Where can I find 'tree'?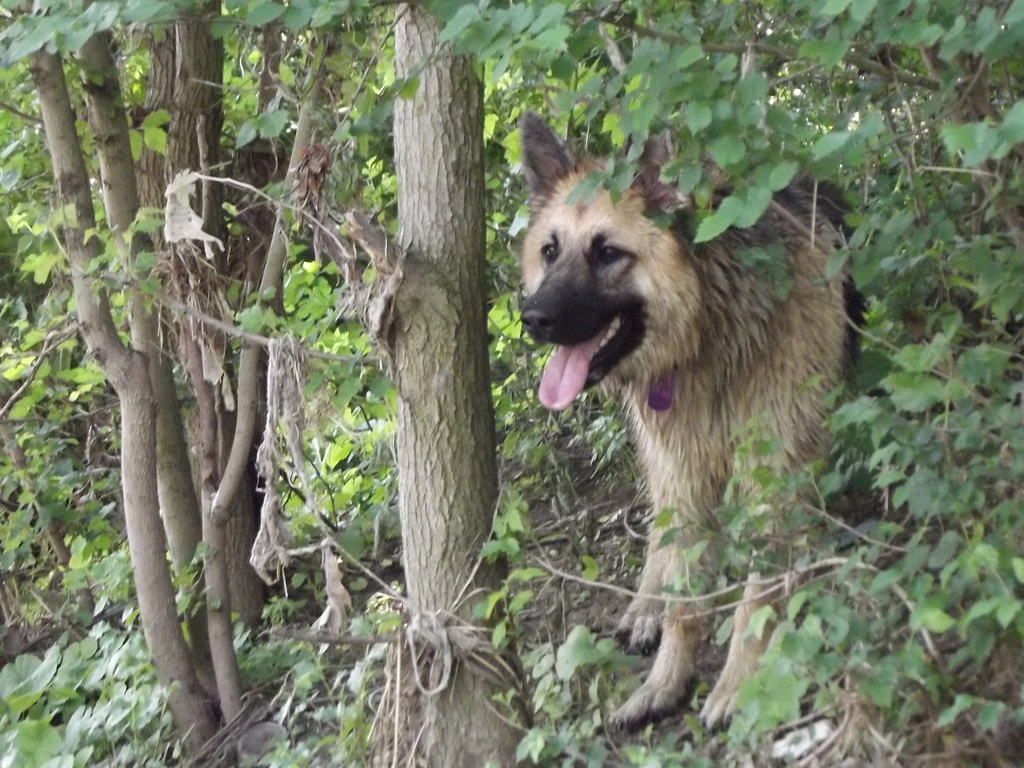
You can find it at box=[0, 0, 1023, 767].
